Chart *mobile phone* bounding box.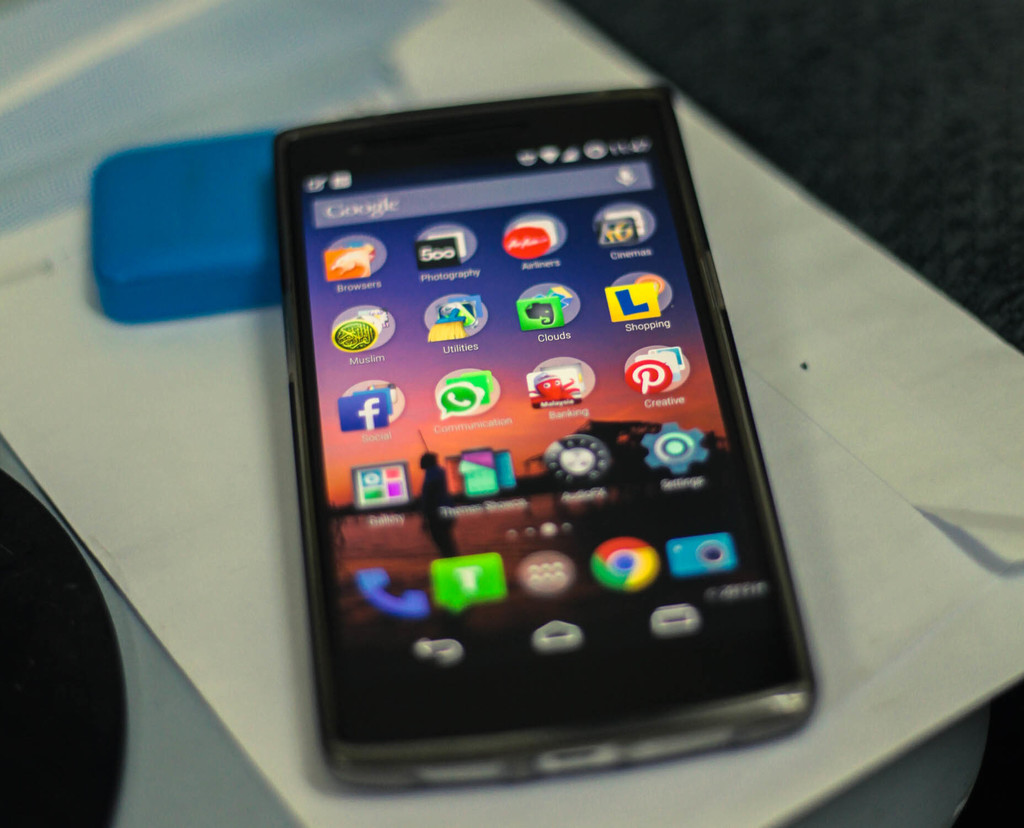
Charted: (left=259, top=74, right=828, bottom=783).
